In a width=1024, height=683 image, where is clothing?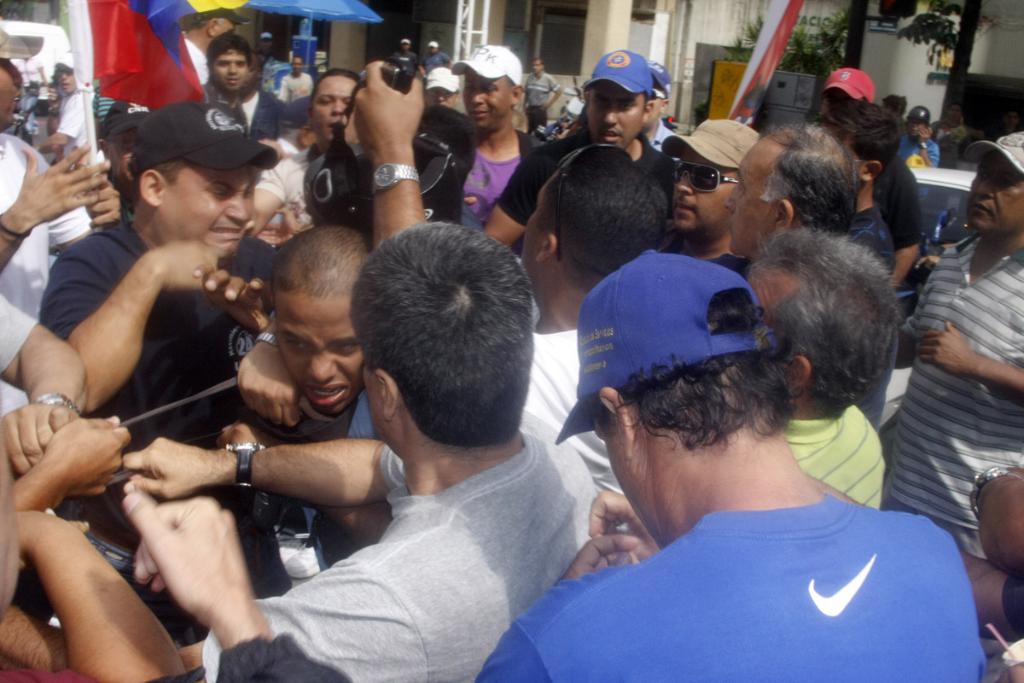
crop(435, 121, 536, 230).
